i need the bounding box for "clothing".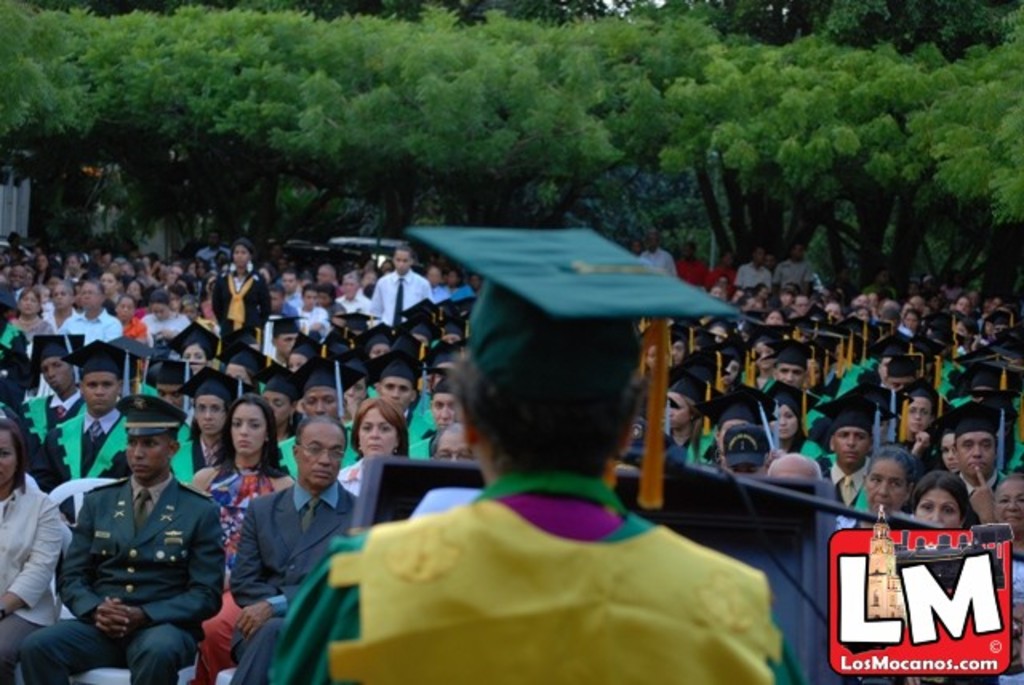
Here it is: select_region(146, 309, 210, 357).
